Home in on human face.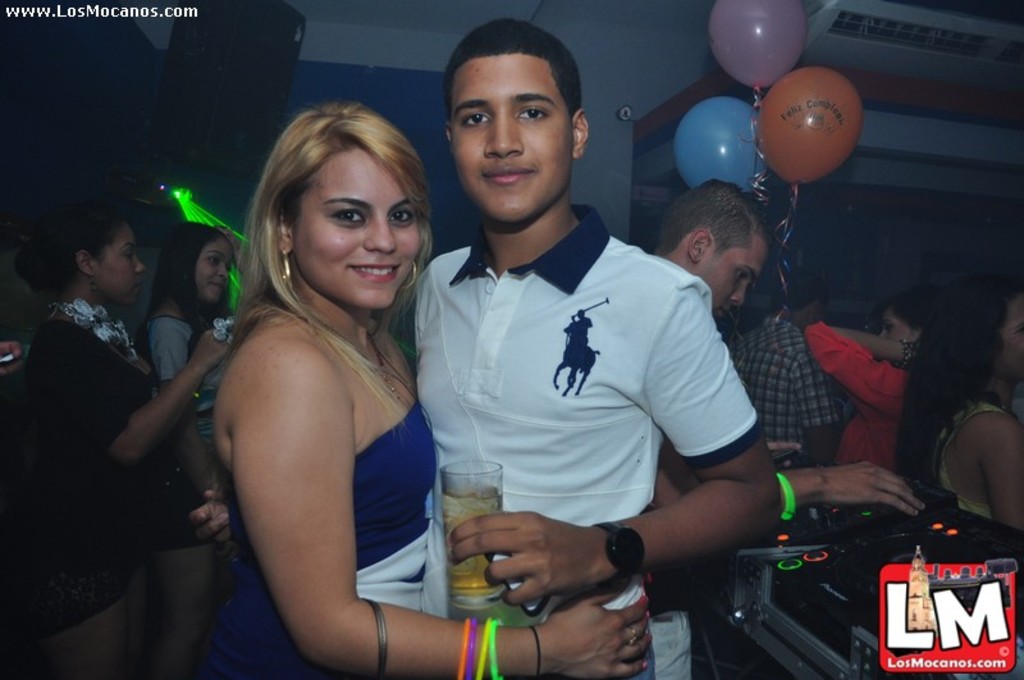
Homed in at (297, 147, 419, 310).
